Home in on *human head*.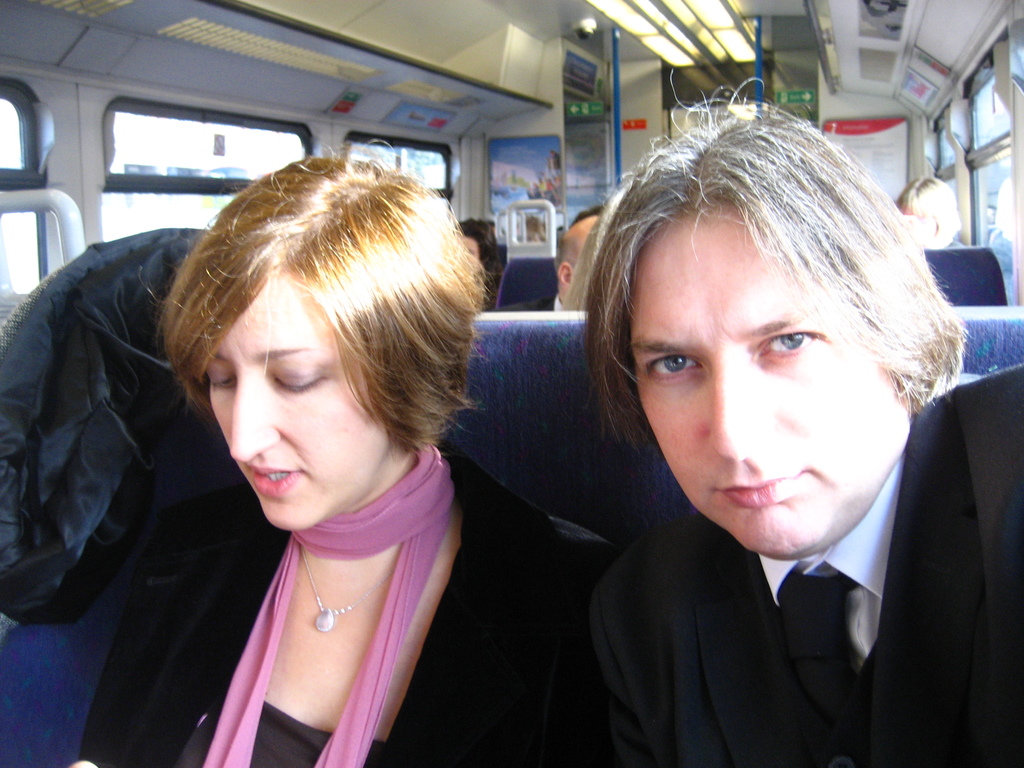
Homed in at region(171, 149, 477, 538).
